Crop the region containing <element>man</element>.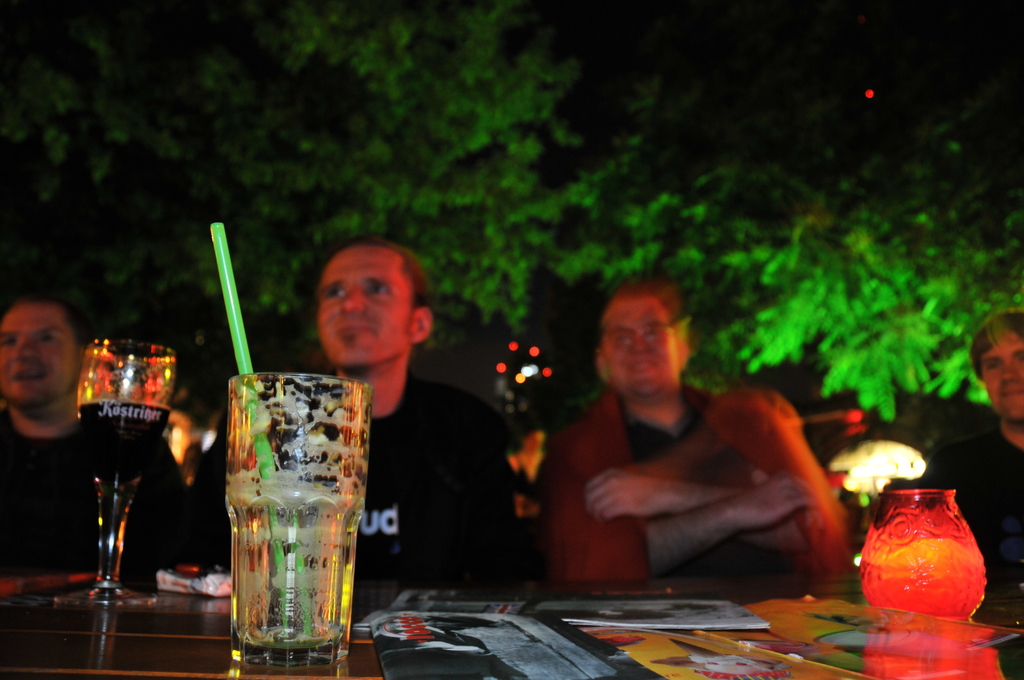
Crop region: (x1=536, y1=290, x2=872, y2=597).
